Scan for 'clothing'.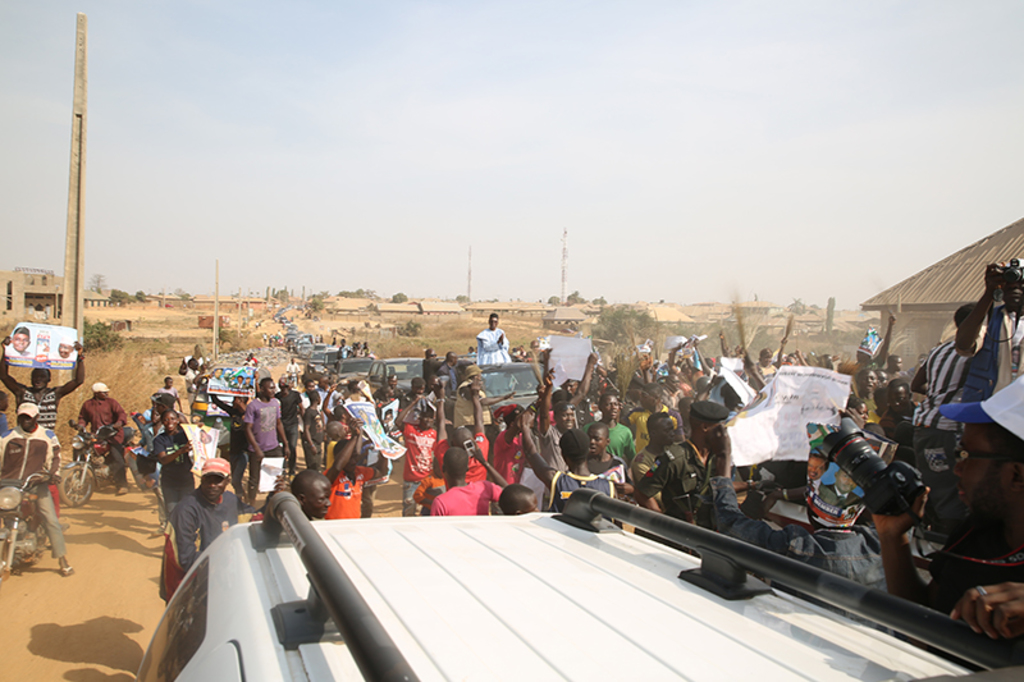
Scan result: Rect(246, 388, 285, 499).
